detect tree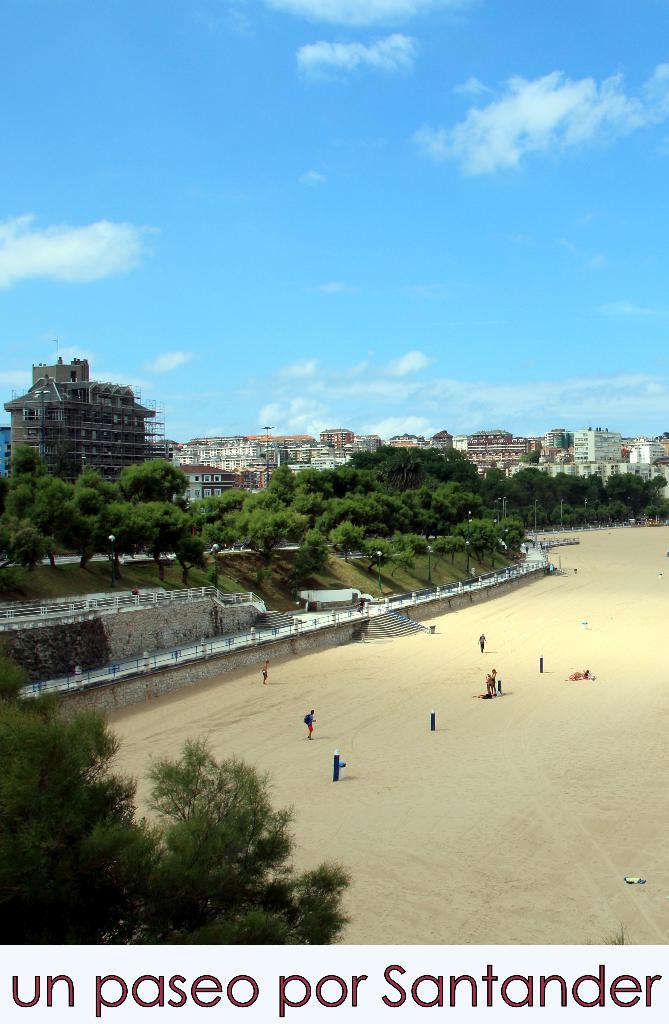
<region>383, 443, 414, 469</region>
